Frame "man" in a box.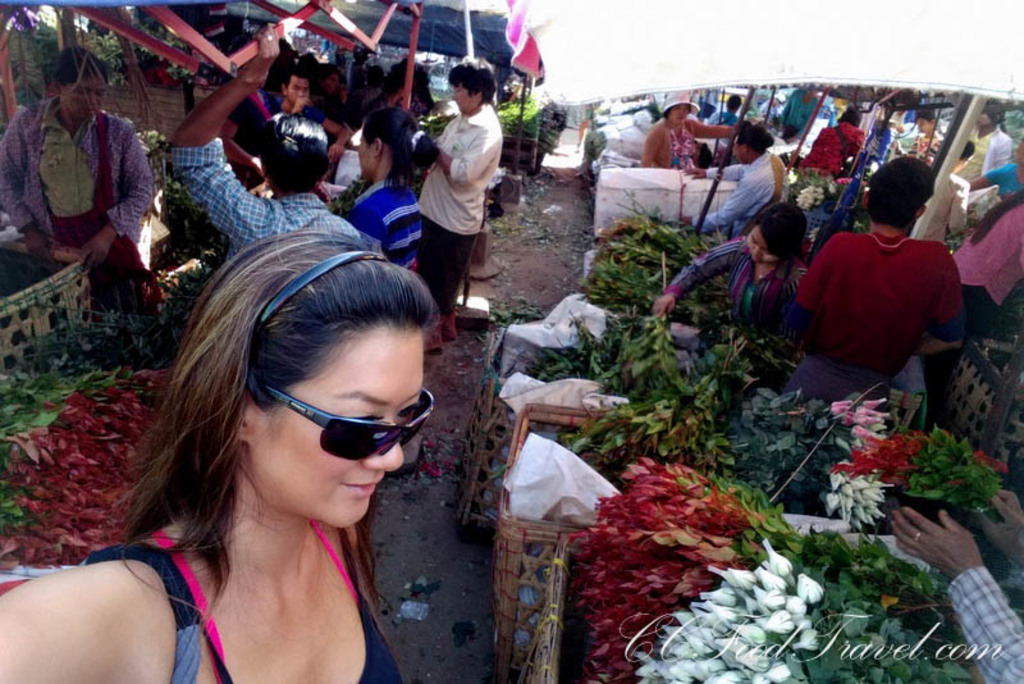
BBox(678, 128, 796, 242).
